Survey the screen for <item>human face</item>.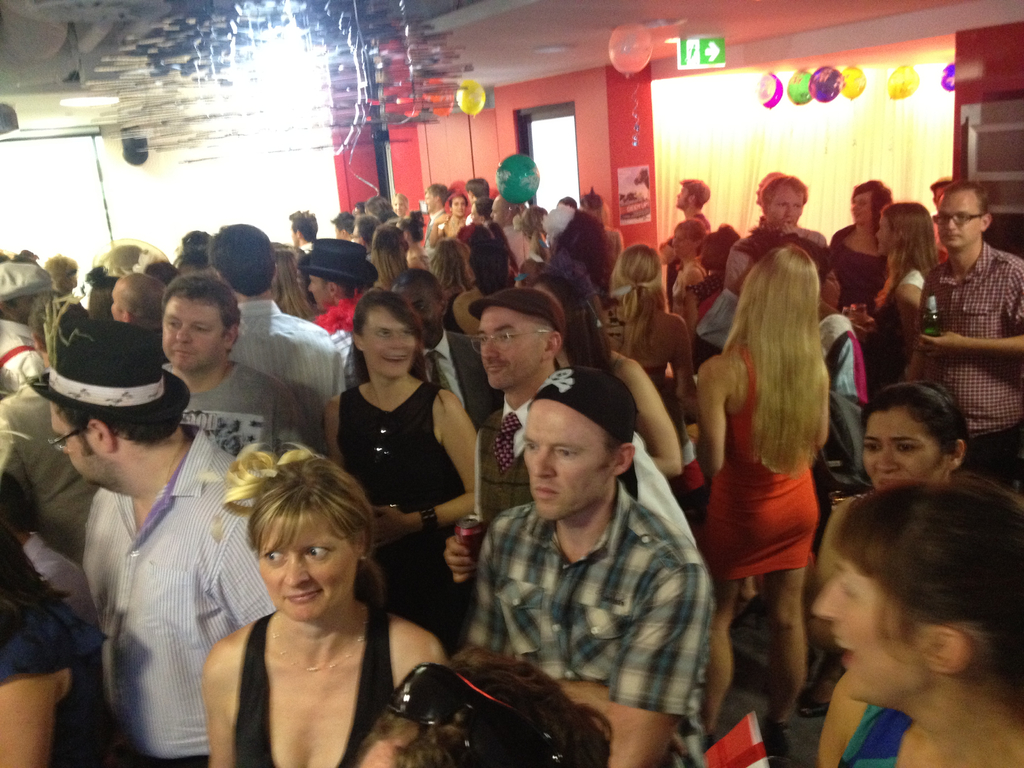
Survey found: crop(851, 196, 870, 224).
